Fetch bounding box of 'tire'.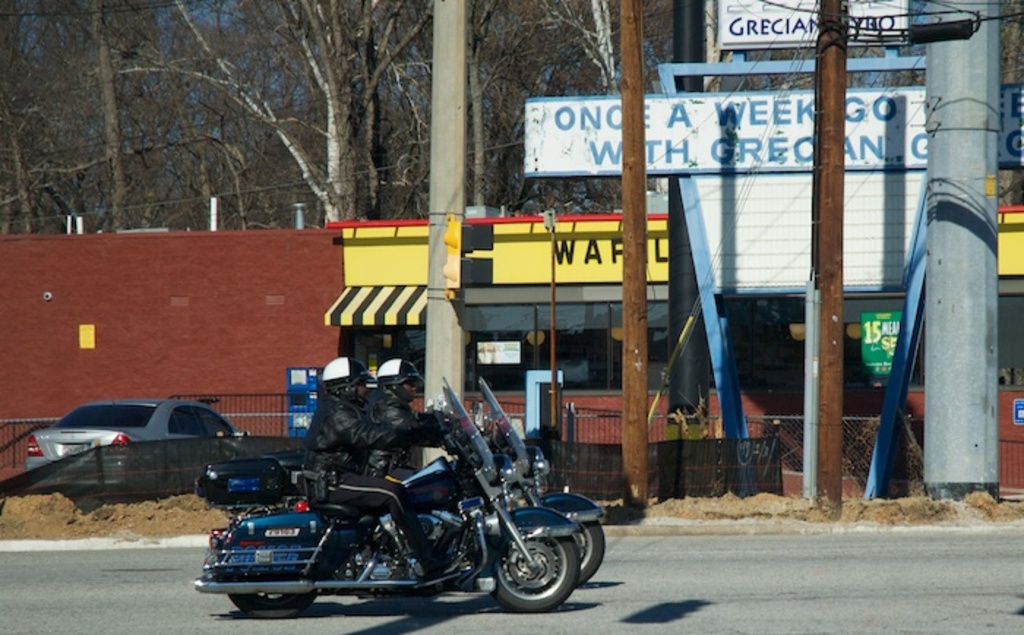
Bbox: l=233, t=575, r=316, b=623.
